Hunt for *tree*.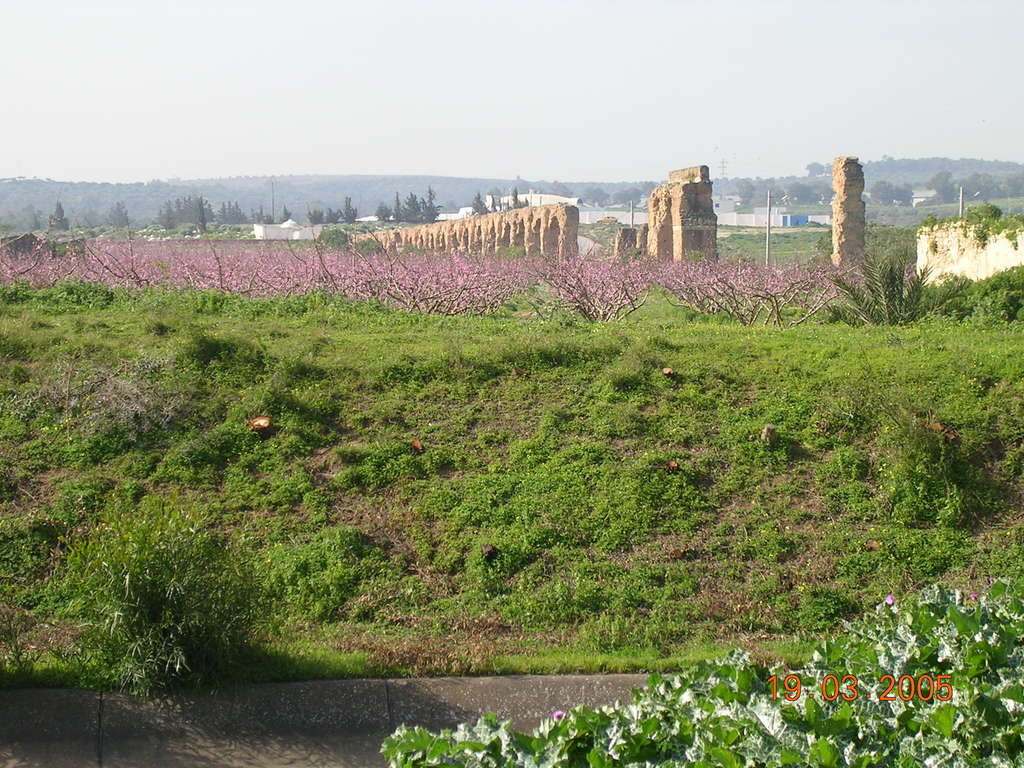
Hunted down at [283, 207, 292, 221].
